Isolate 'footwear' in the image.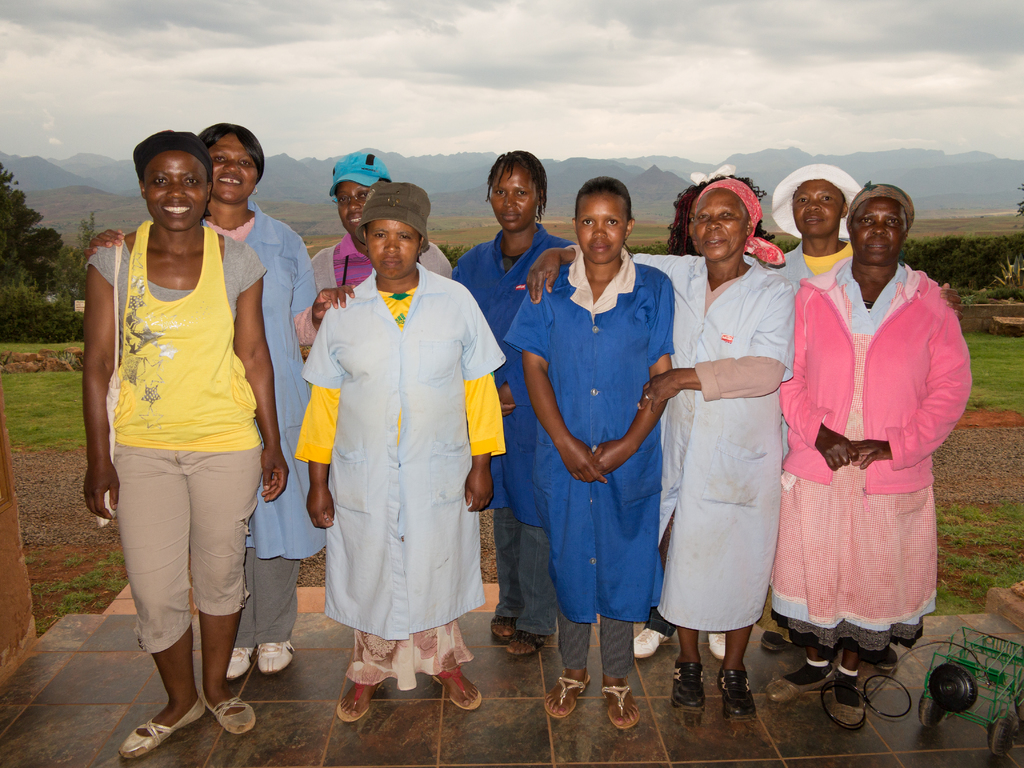
Isolated region: bbox=[630, 621, 673, 659].
